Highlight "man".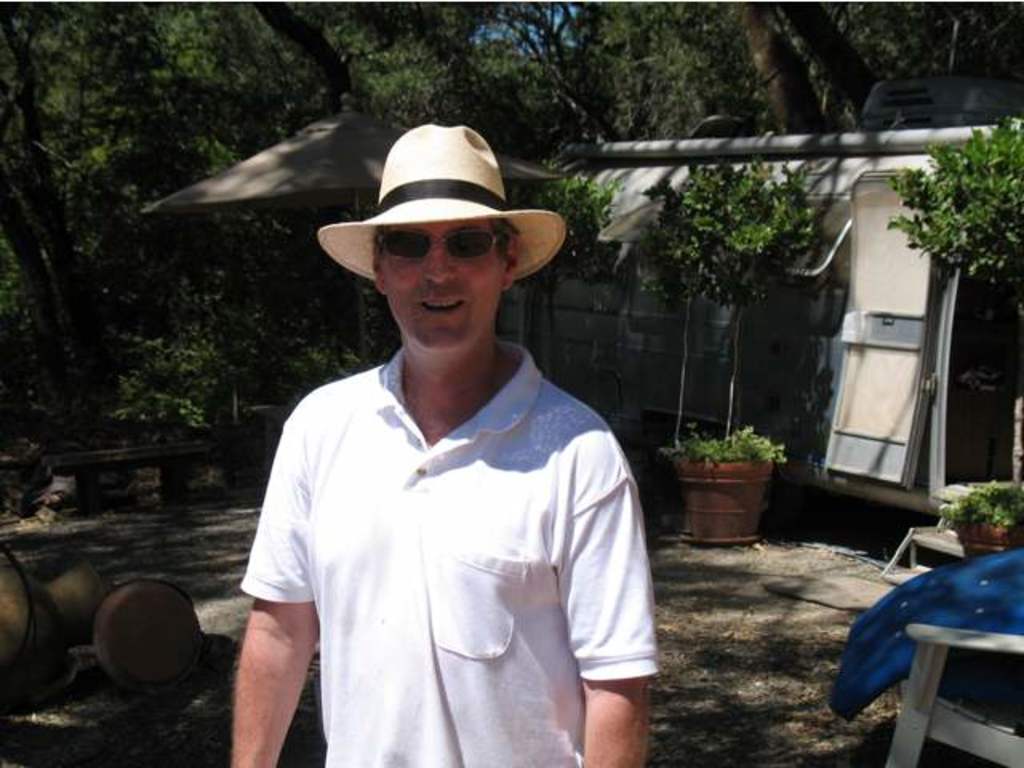
Highlighted region: x1=198, y1=93, x2=704, y2=767.
